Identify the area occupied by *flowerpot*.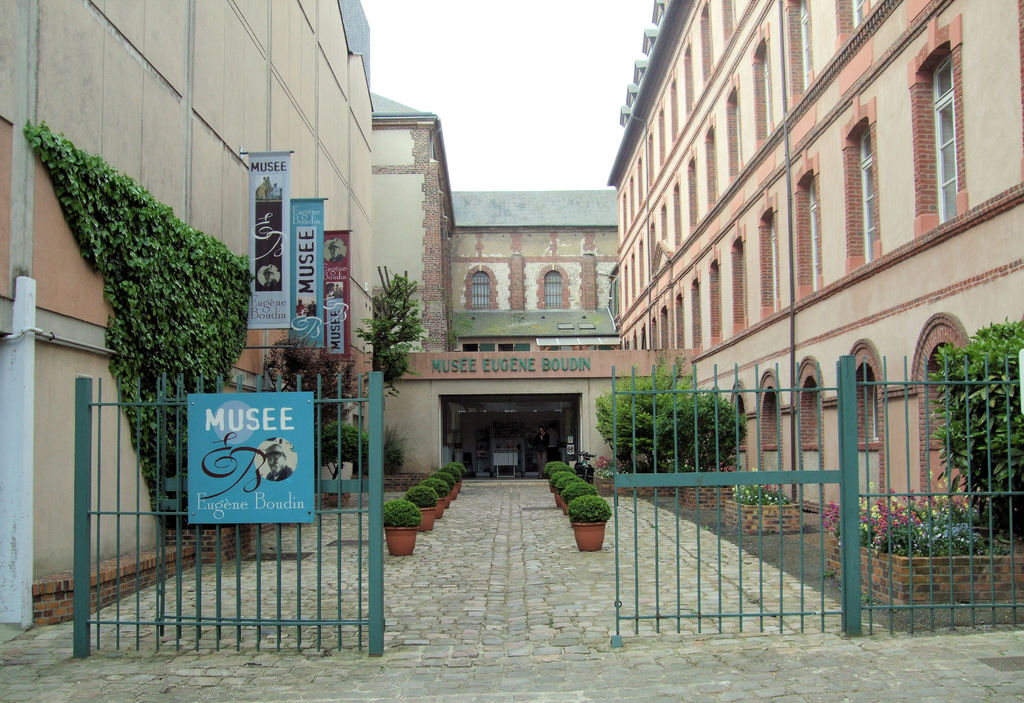
Area: (433,496,441,519).
